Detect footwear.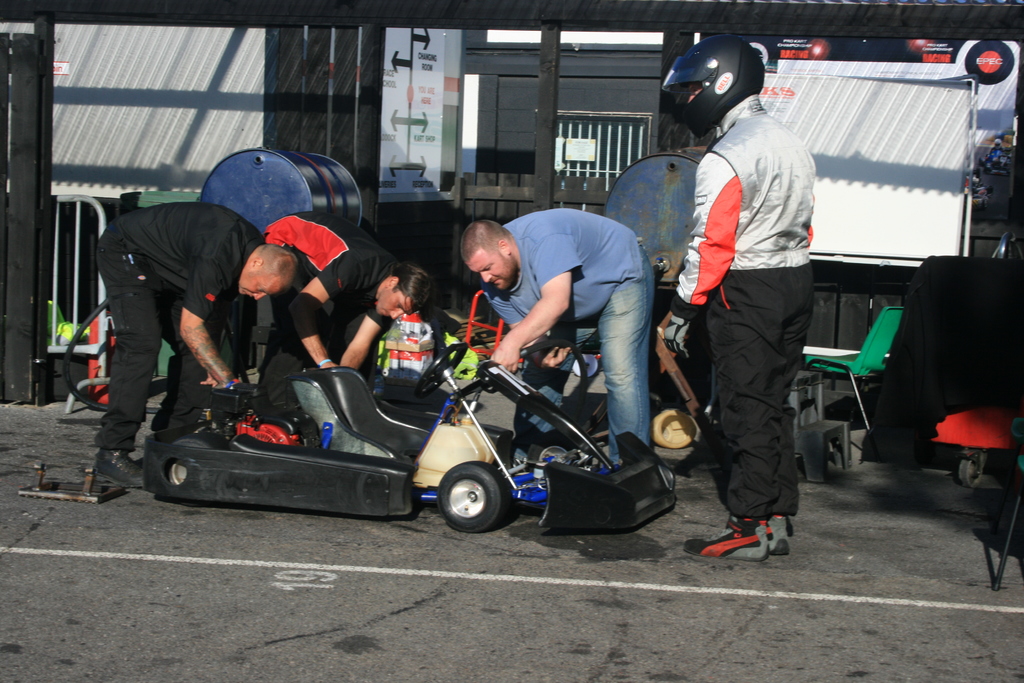
Detected at <bbox>93, 445, 155, 493</bbox>.
